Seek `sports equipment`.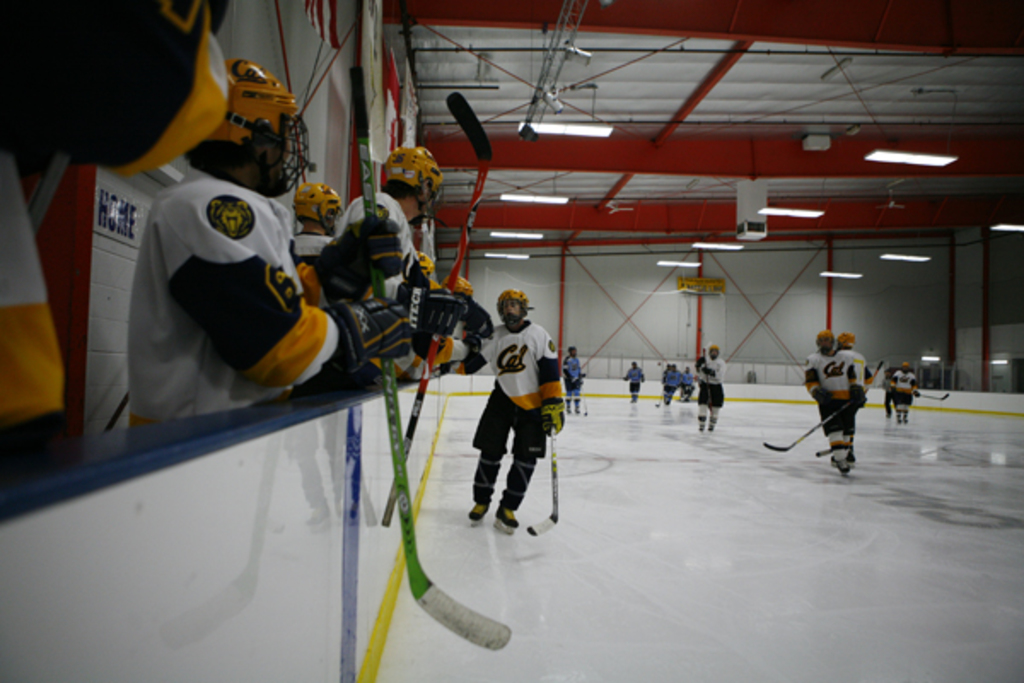
locate(466, 499, 490, 526).
